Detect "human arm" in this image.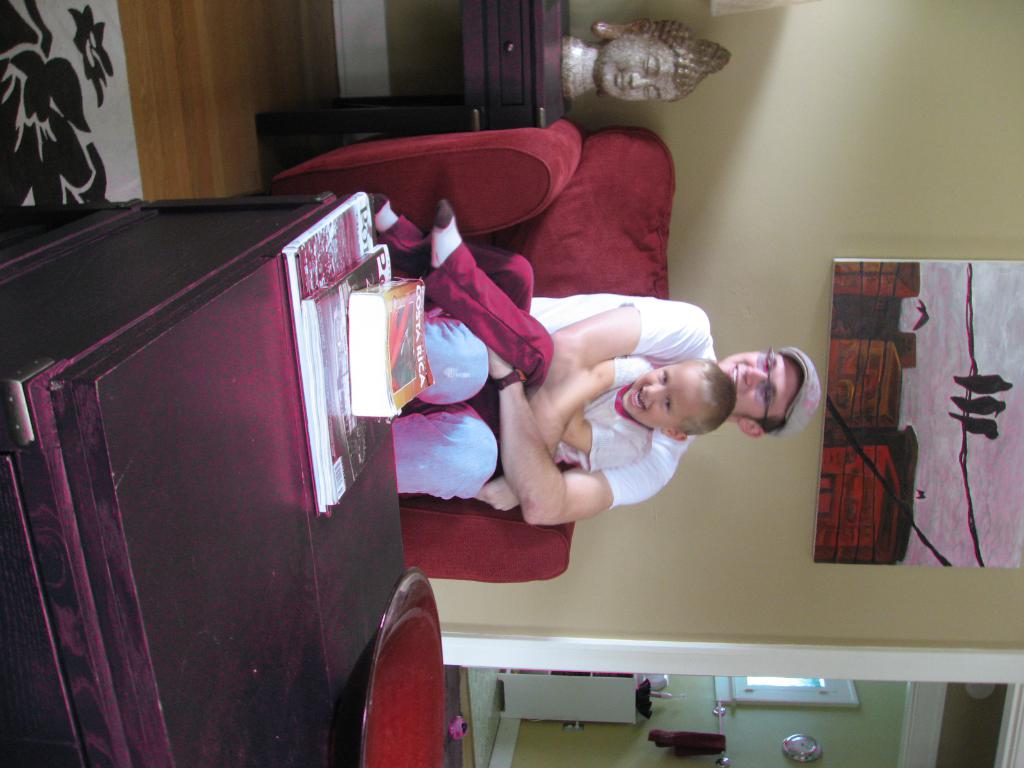
Detection: 488, 366, 650, 505.
